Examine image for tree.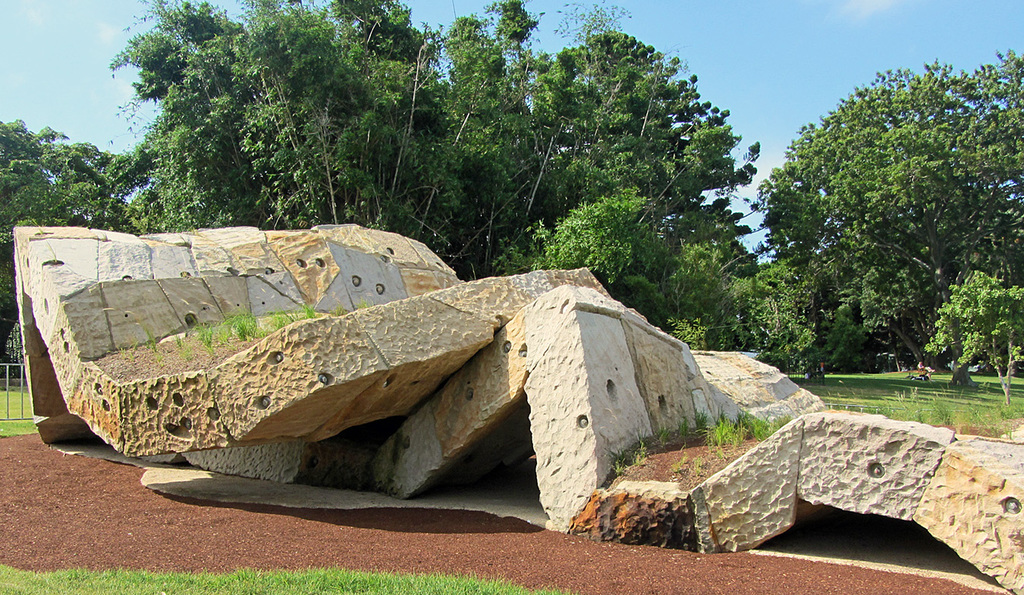
Examination result: detection(154, 0, 526, 280).
